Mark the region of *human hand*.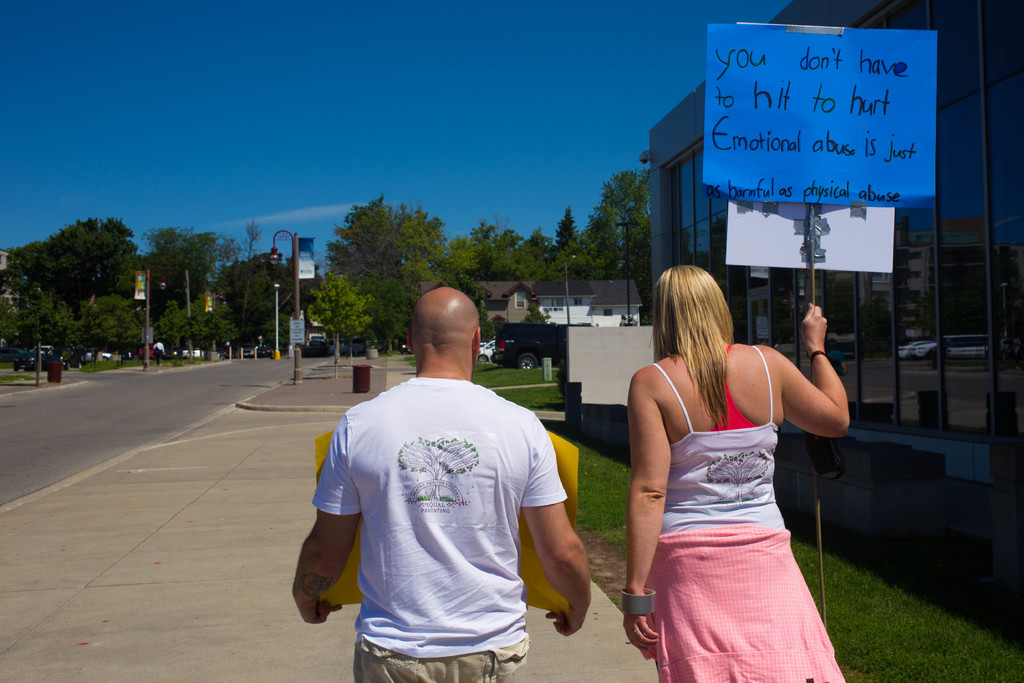
Region: 621, 586, 660, 652.
